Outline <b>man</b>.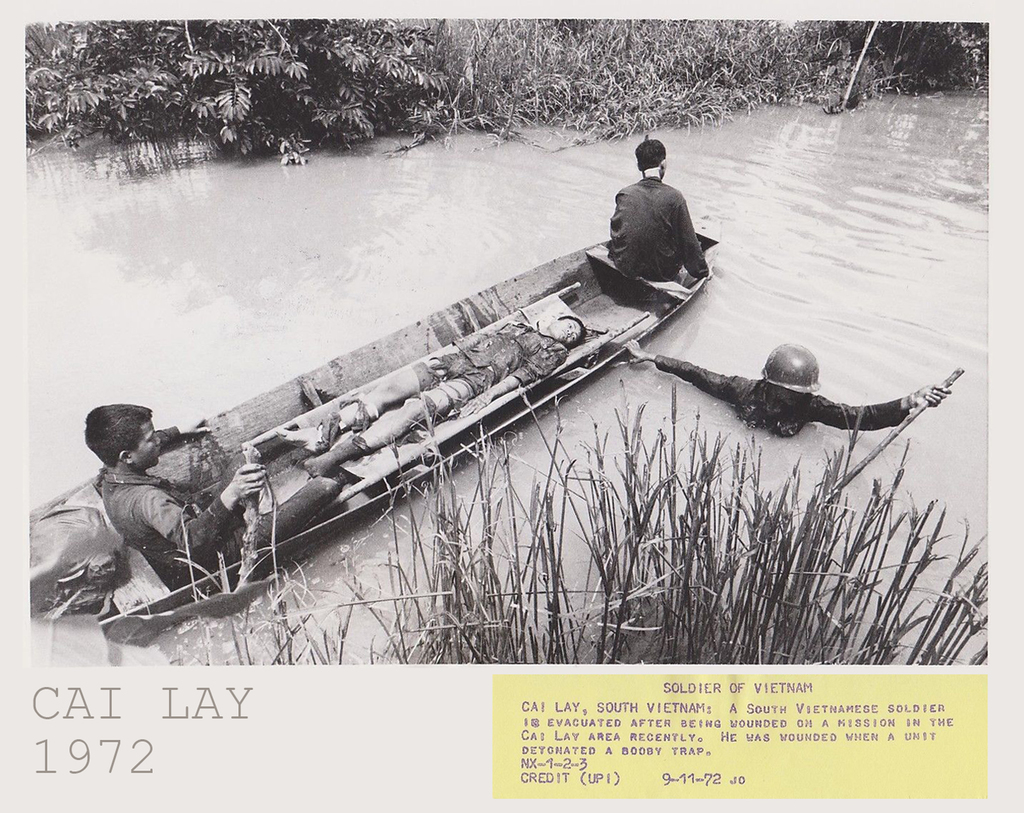
Outline: bbox=[274, 312, 588, 476].
